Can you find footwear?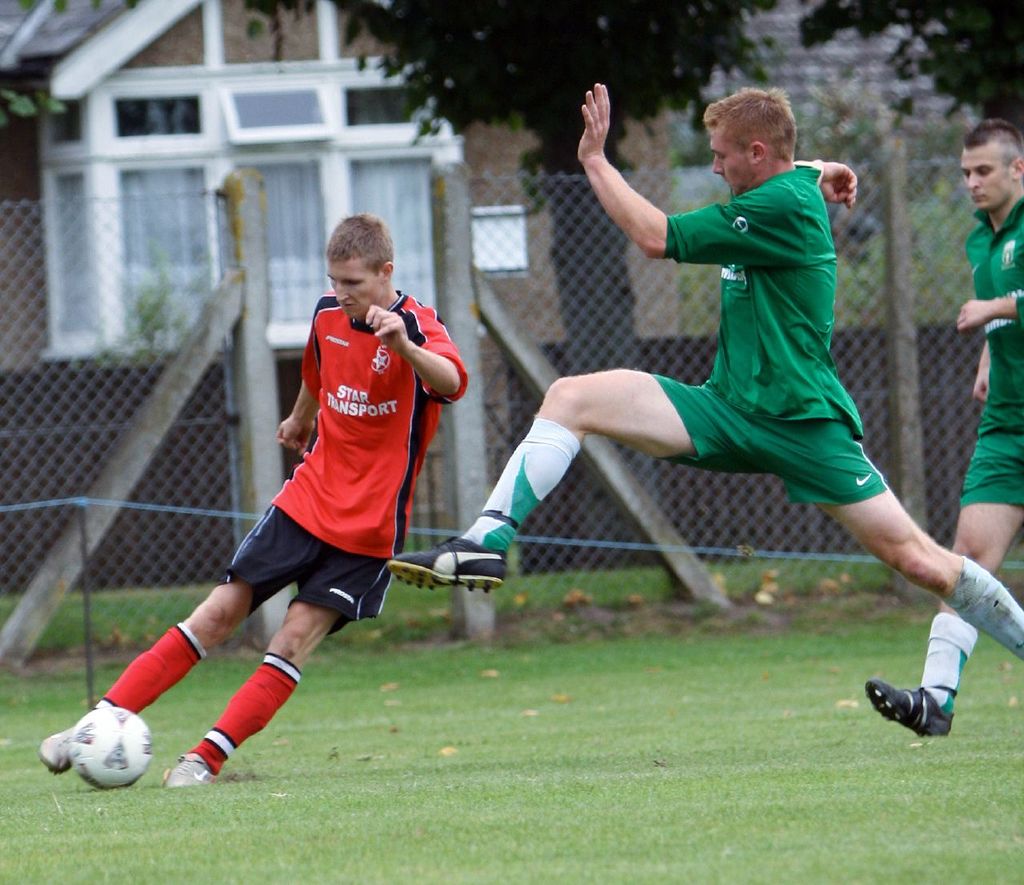
Yes, bounding box: [left=164, top=747, right=220, bottom=797].
